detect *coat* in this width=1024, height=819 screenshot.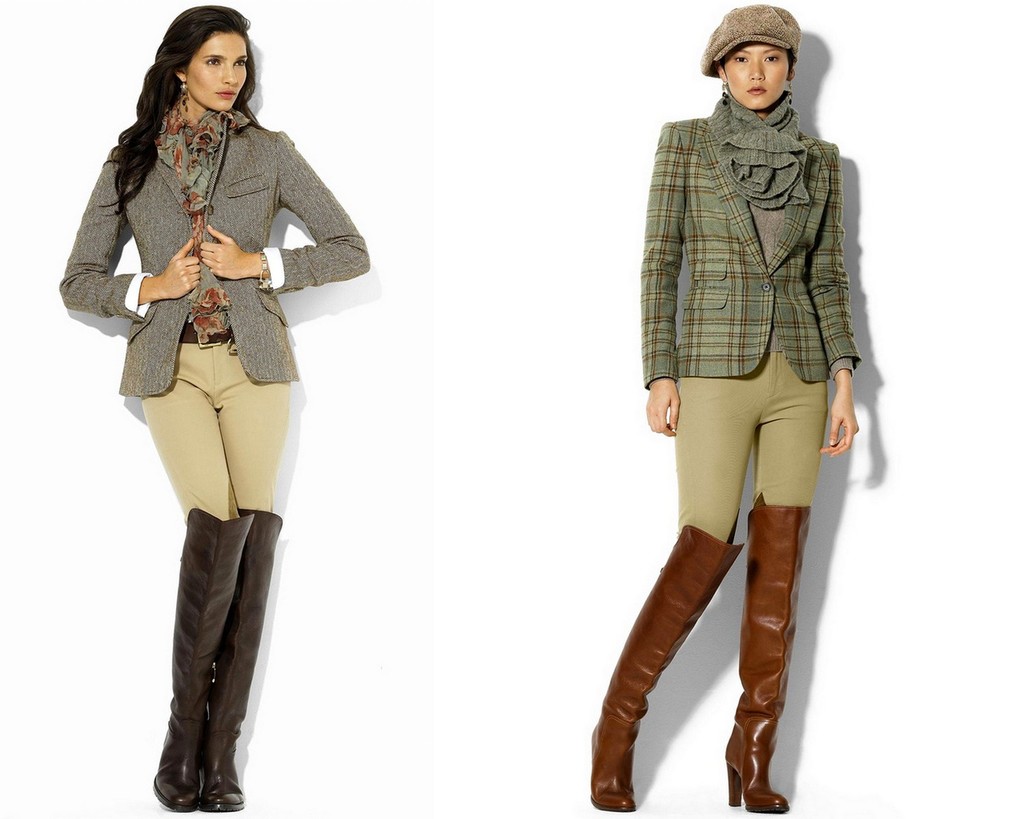
Detection: [left=54, top=107, right=369, bottom=397].
